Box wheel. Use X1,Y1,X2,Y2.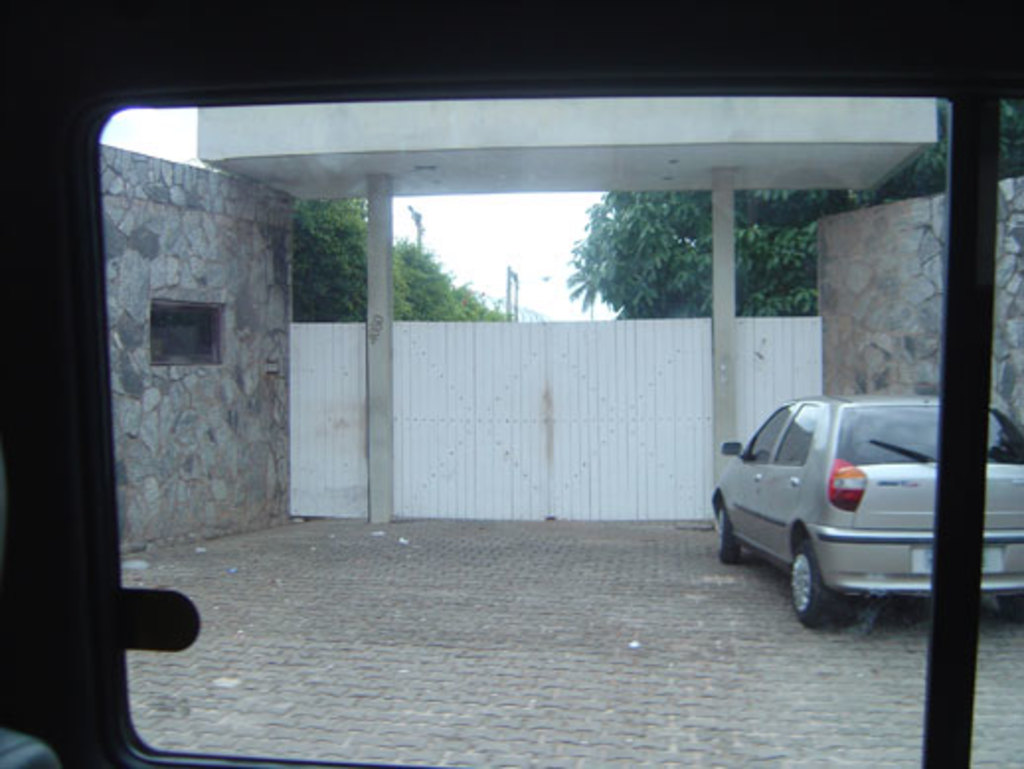
722,506,741,565.
